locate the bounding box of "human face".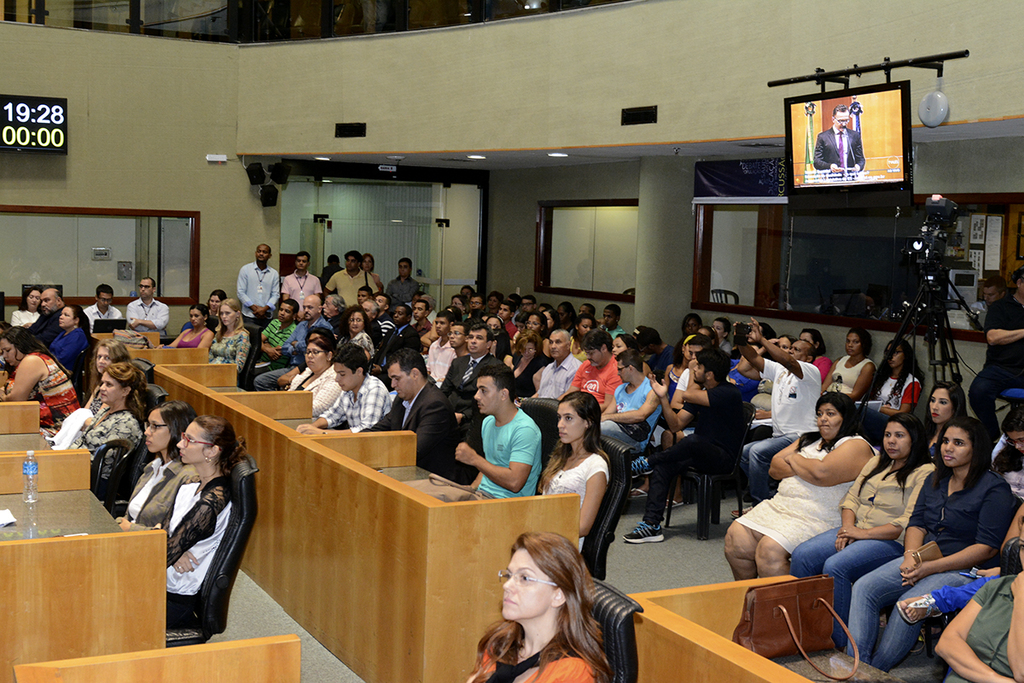
Bounding box: 685/320/695/335.
